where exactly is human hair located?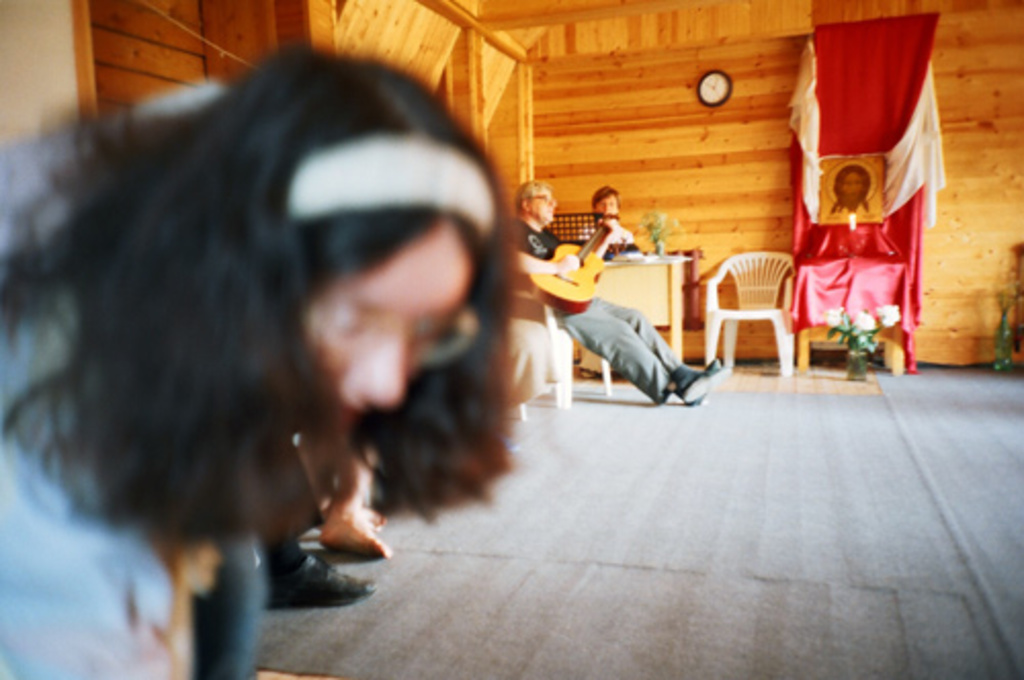
Its bounding box is region(137, 59, 512, 588).
